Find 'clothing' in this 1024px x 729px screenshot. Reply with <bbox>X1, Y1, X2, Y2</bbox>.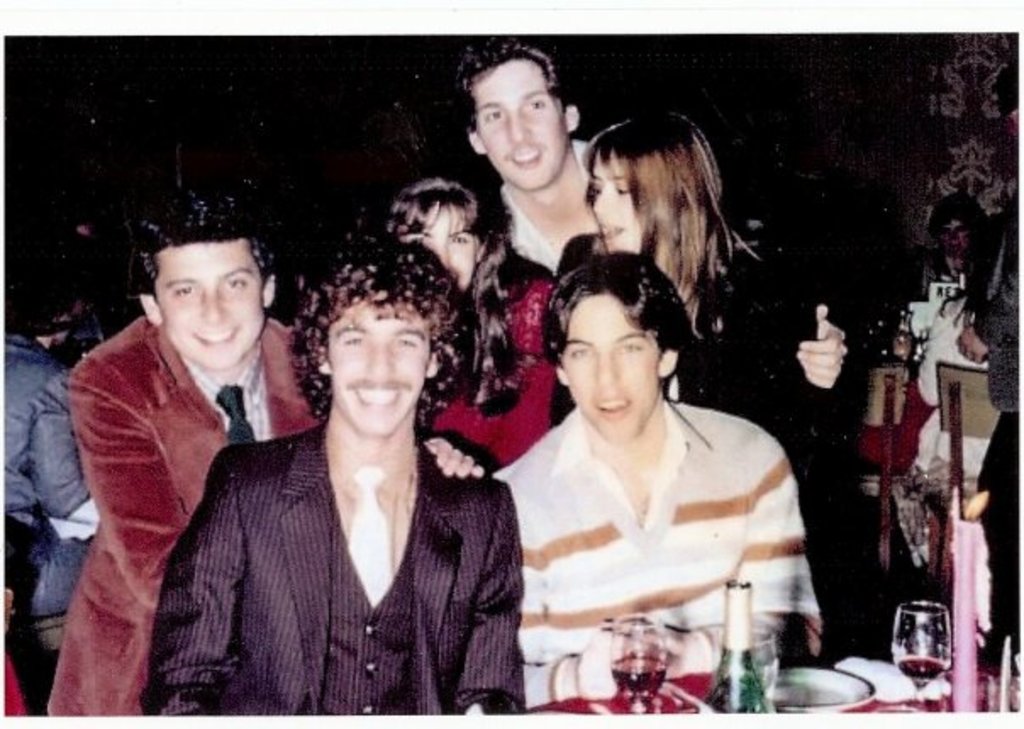
<bbox>495, 398, 815, 702</bbox>.
